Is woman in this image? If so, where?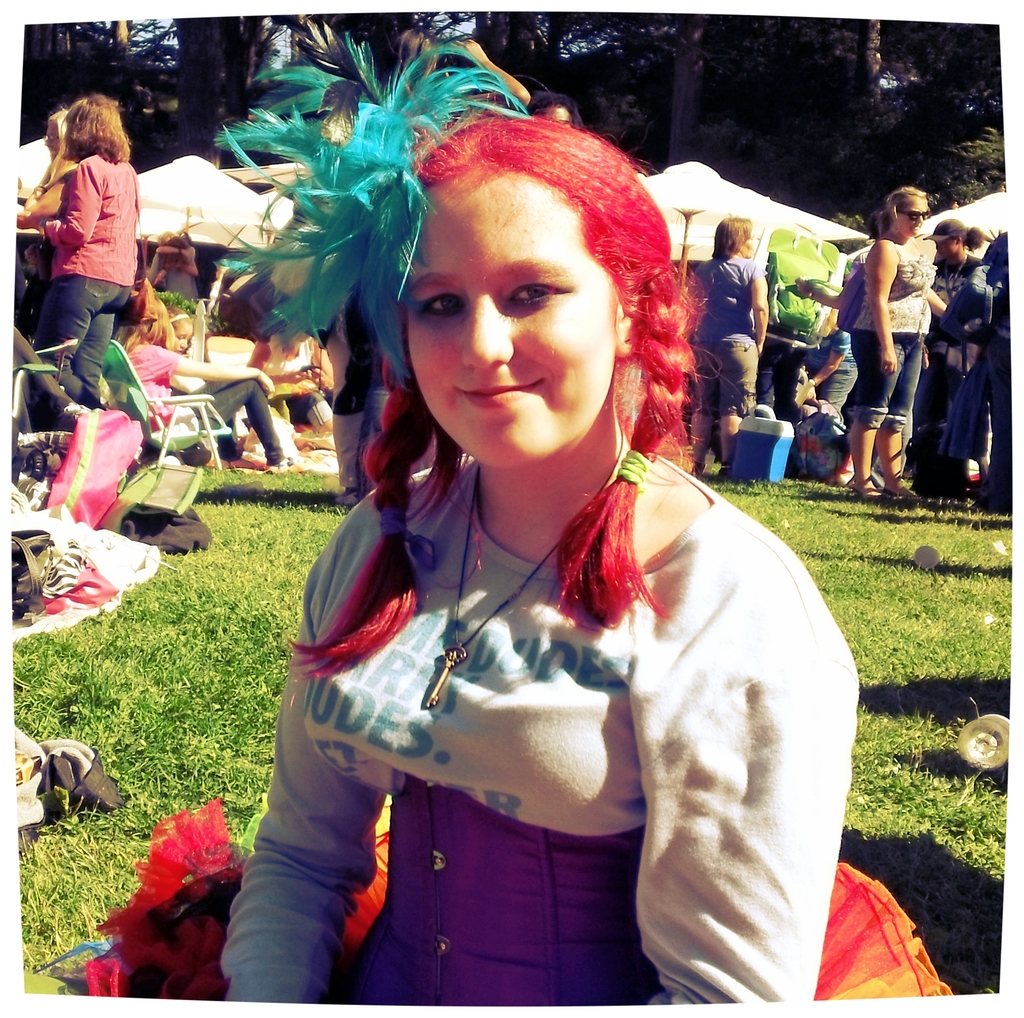
Yes, at (13, 106, 87, 223).
